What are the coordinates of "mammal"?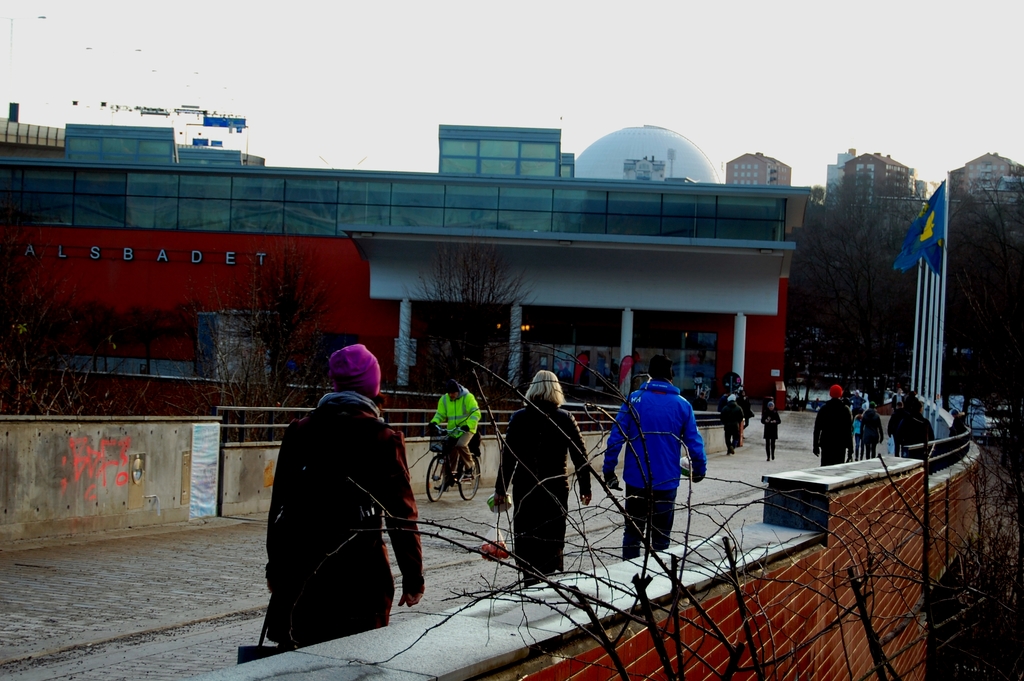
850/413/867/459.
